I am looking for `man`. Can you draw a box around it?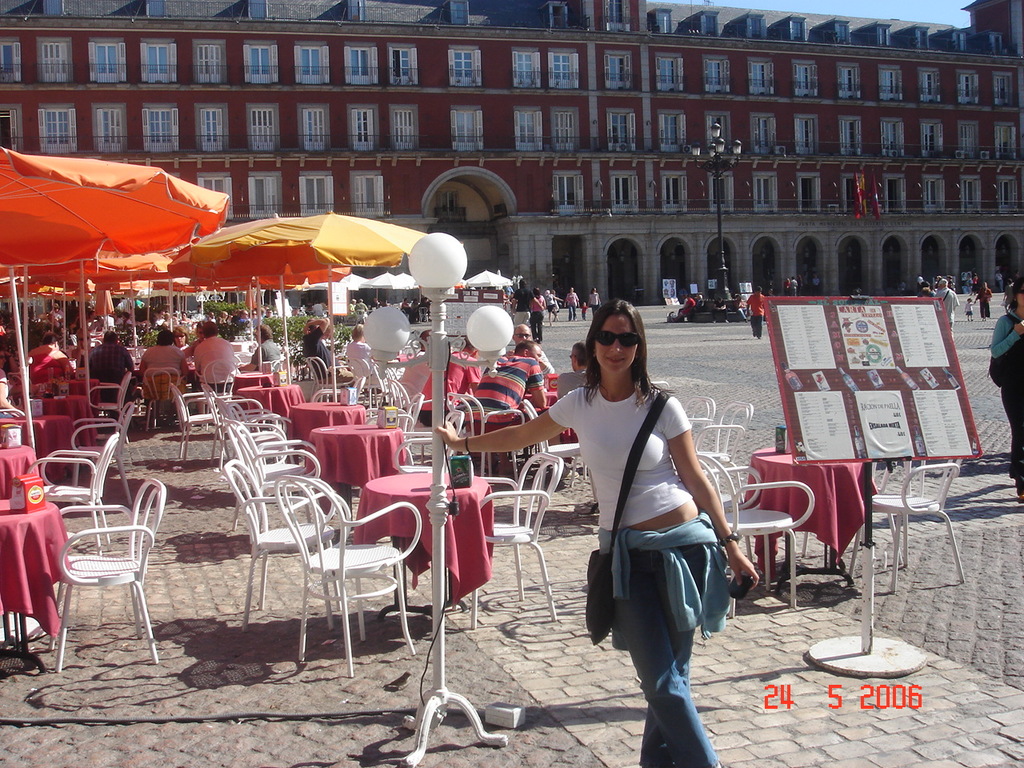
Sure, the bounding box is [998,270,1007,293].
